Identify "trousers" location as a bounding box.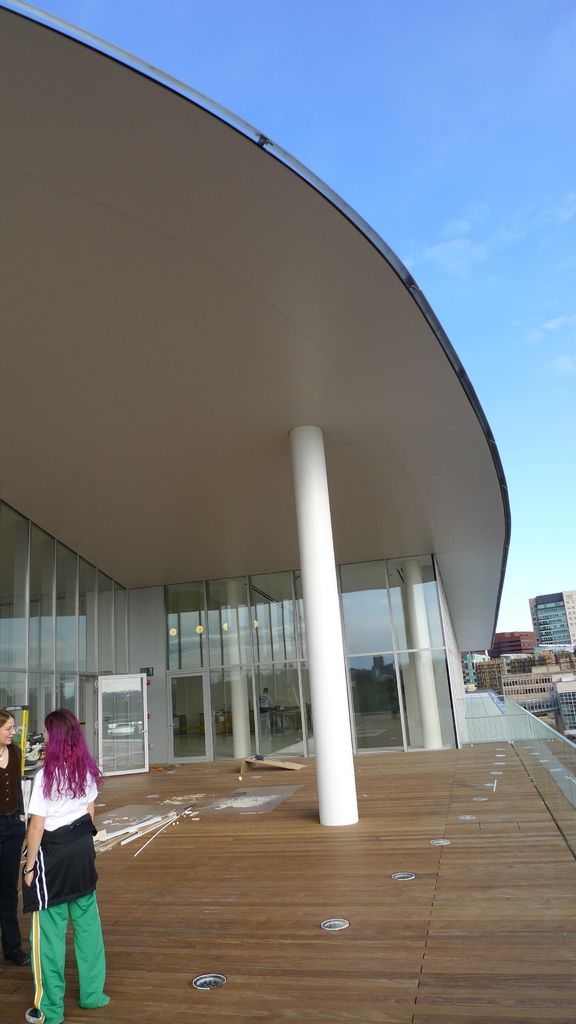
(34,886,111,1023).
